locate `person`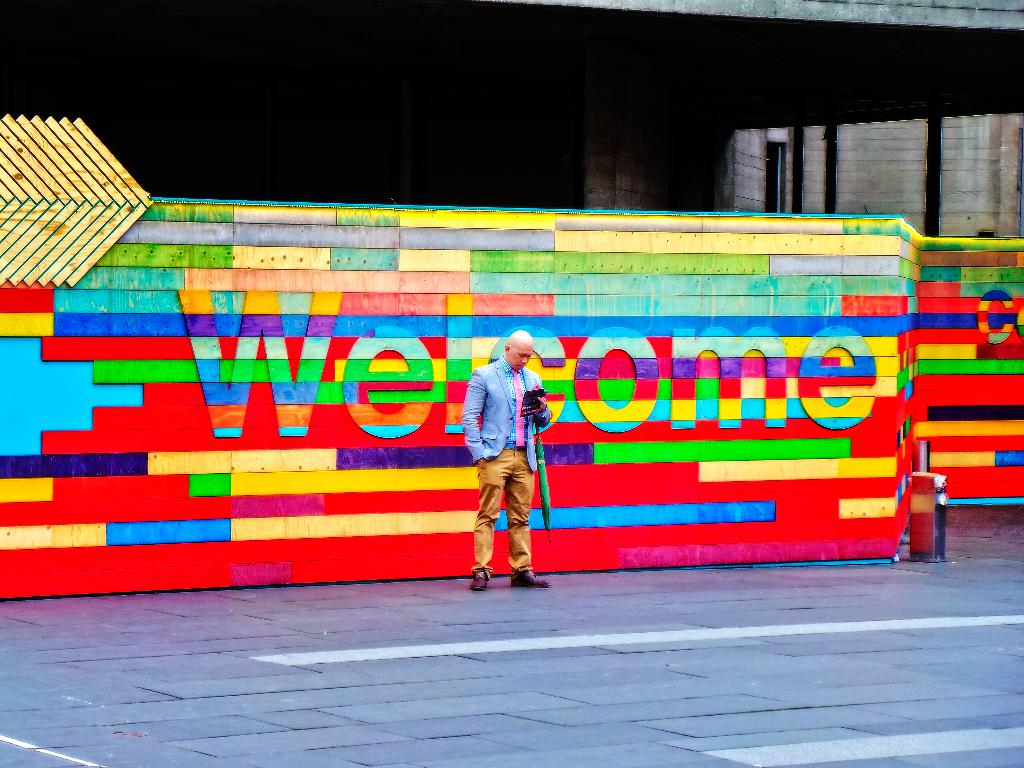
(x1=463, y1=332, x2=554, y2=590)
